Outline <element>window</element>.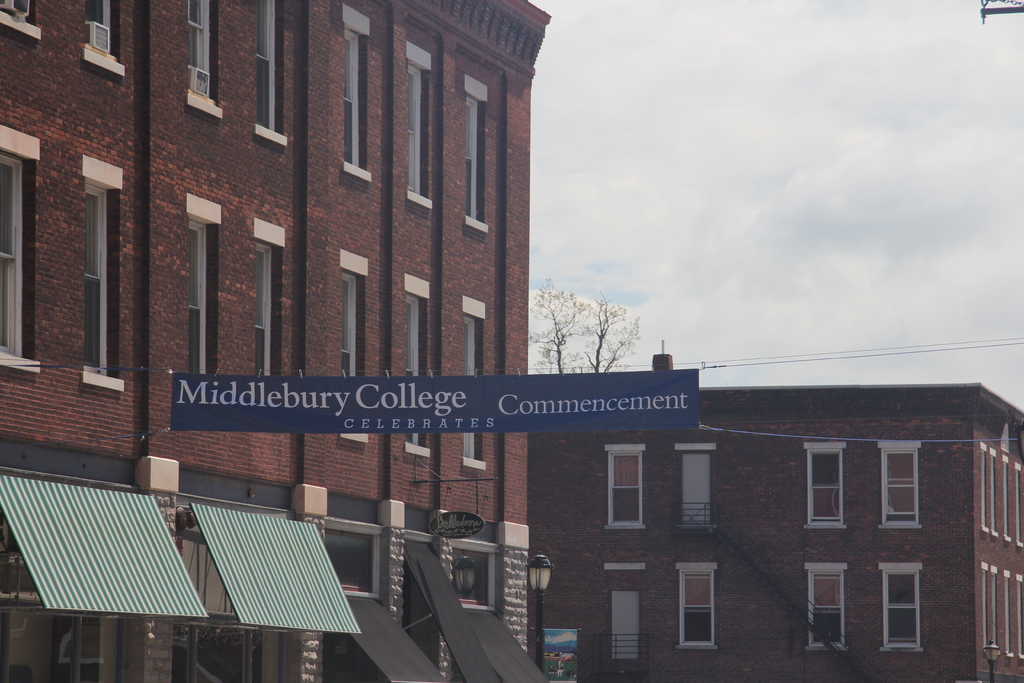
Outline: 464/297/489/470.
